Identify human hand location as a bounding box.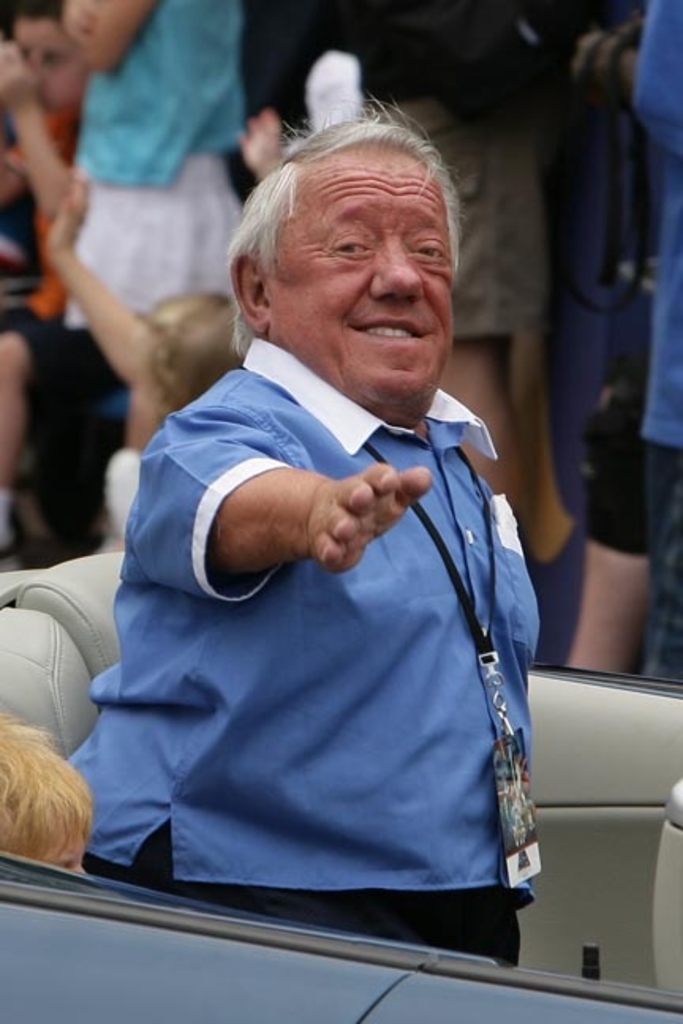
[0,36,43,111].
